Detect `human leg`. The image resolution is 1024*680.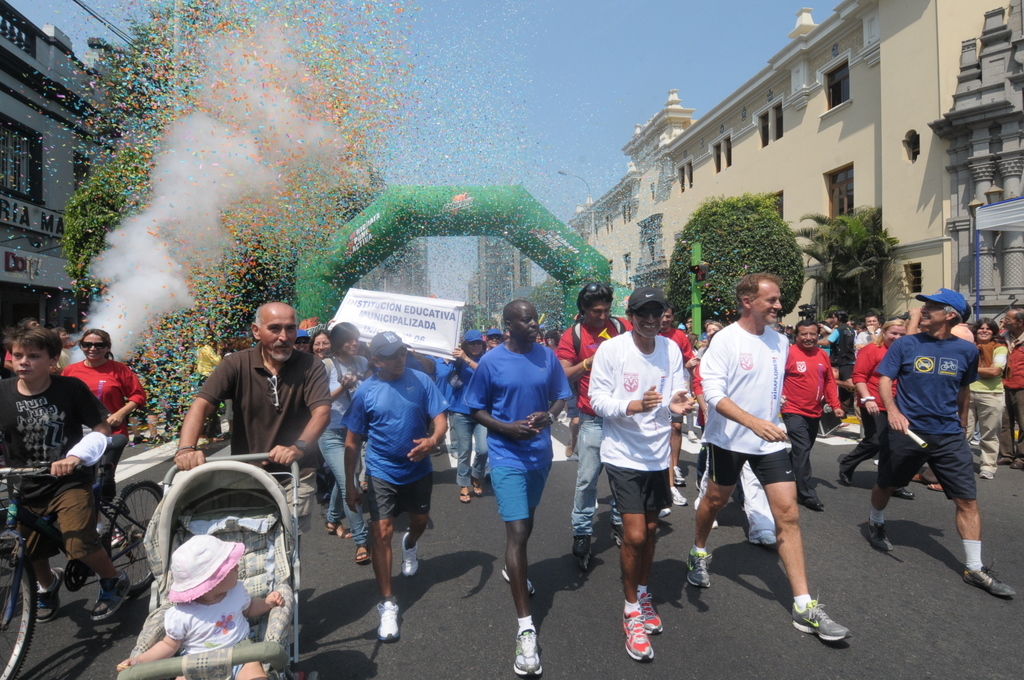
326, 484, 345, 540.
